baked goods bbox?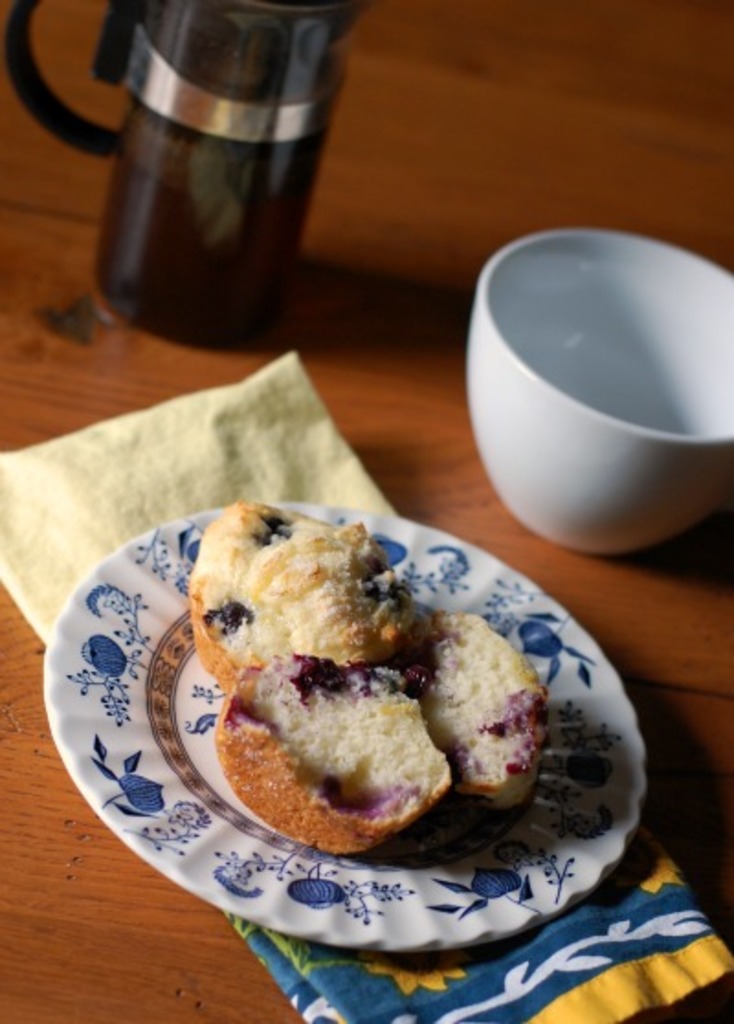
<bbox>189, 503, 424, 697</bbox>
